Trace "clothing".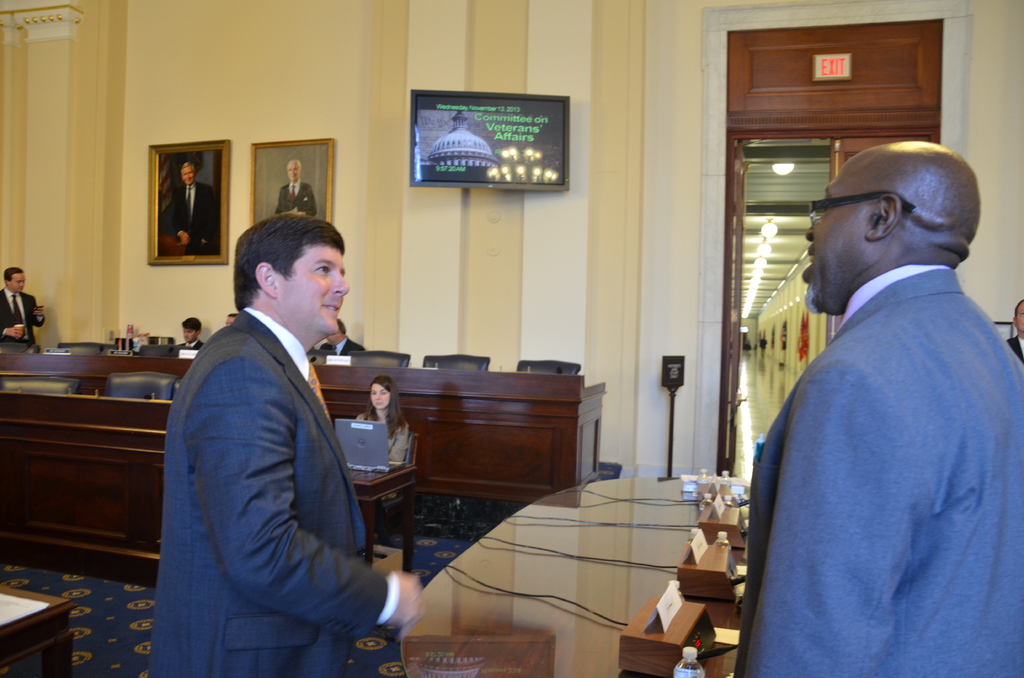
Traced to Rect(323, 341, 365, 355).
